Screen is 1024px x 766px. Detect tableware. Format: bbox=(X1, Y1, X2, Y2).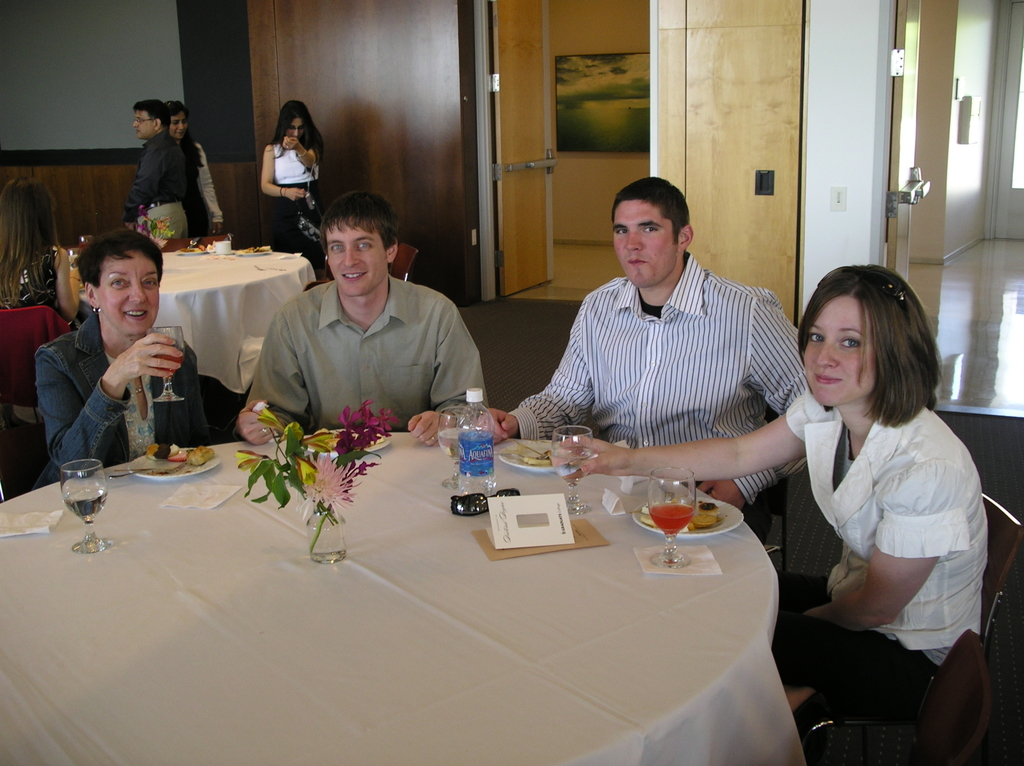
bbox=(211, 235, 234, 255).
